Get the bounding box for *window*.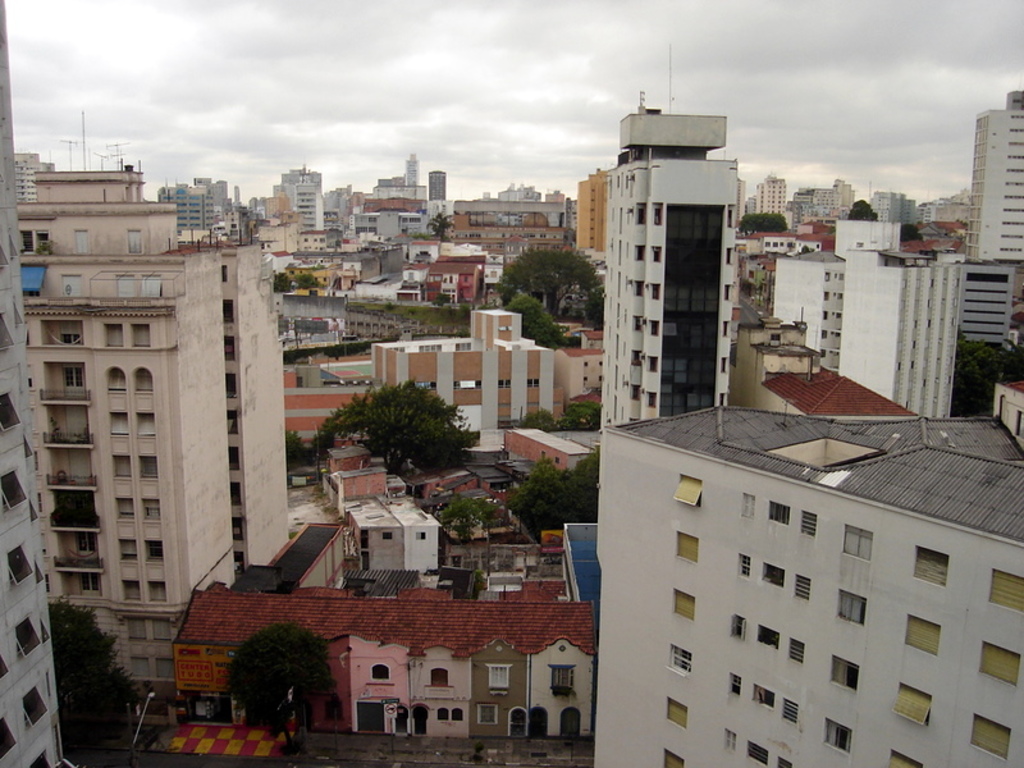
region(660, 749, 685, 767).
